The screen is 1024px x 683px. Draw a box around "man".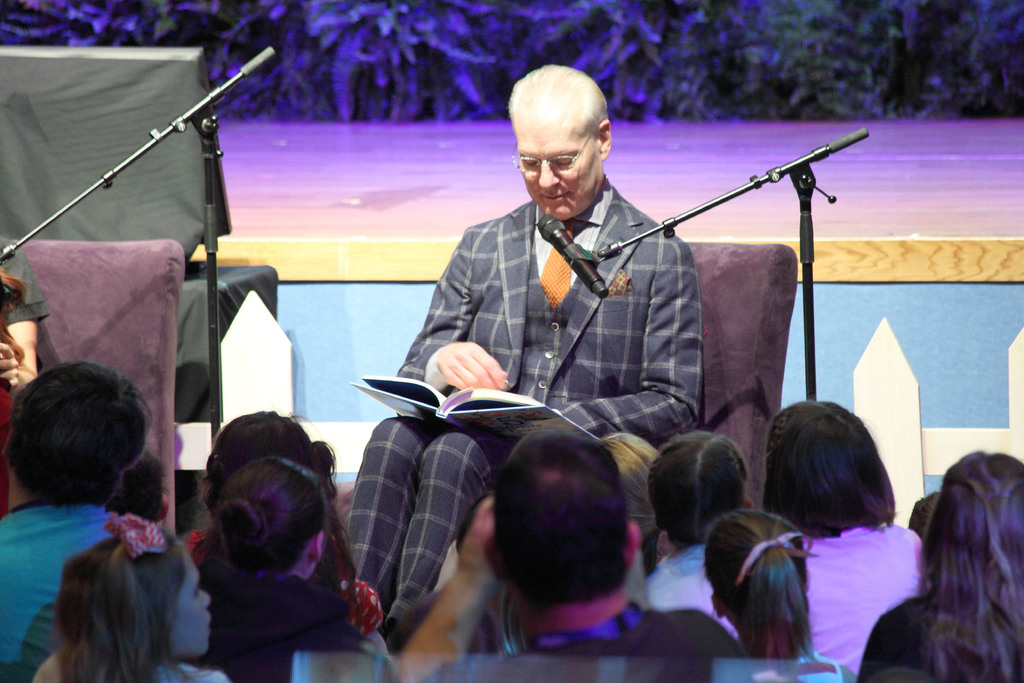
(left=341, top=63, right=706, bottom=628).
